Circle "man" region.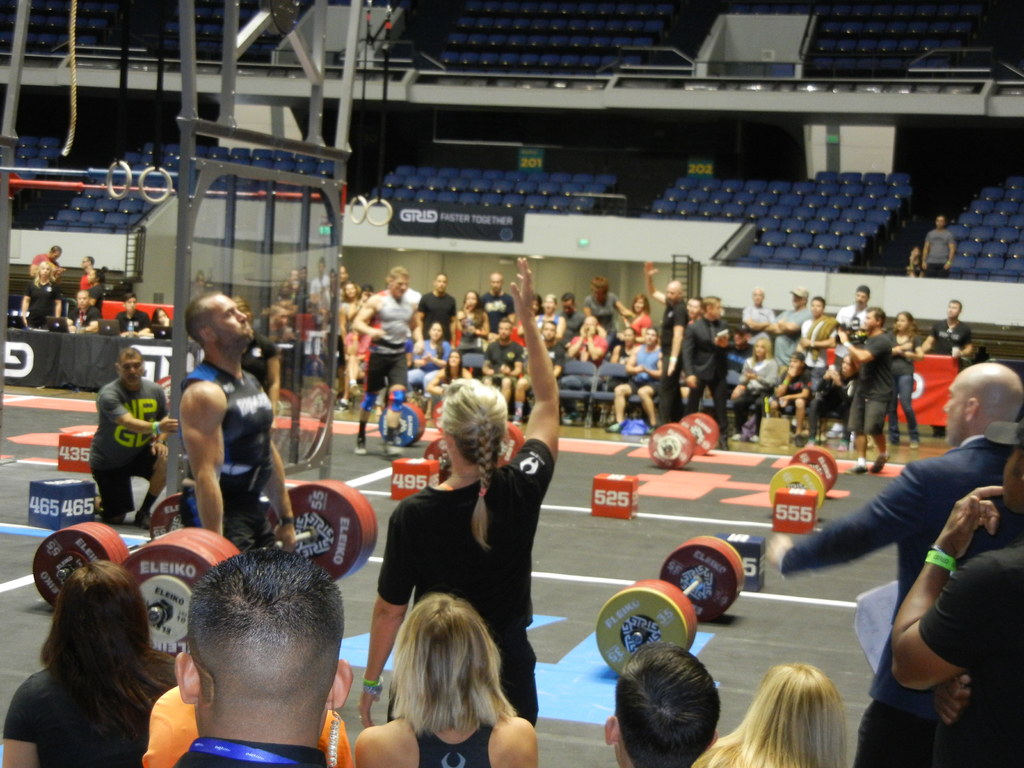
Region: bbox(831, 306, 893, 476).
